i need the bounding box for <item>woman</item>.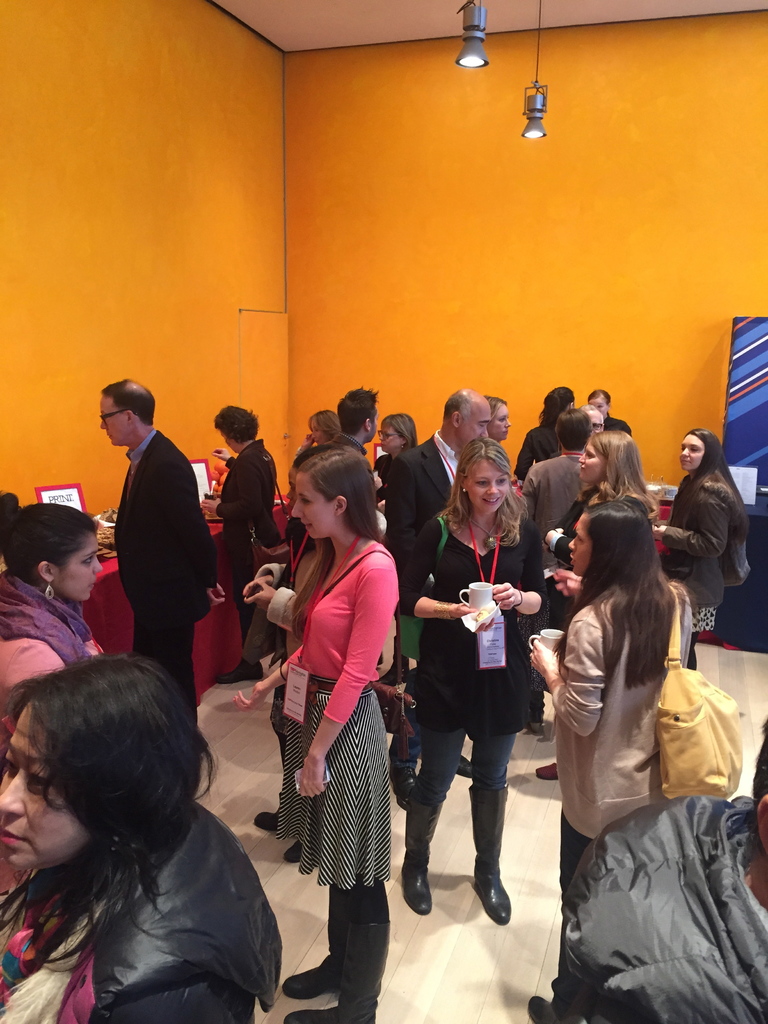
Here it is: box(0, 498, 107, 720).
